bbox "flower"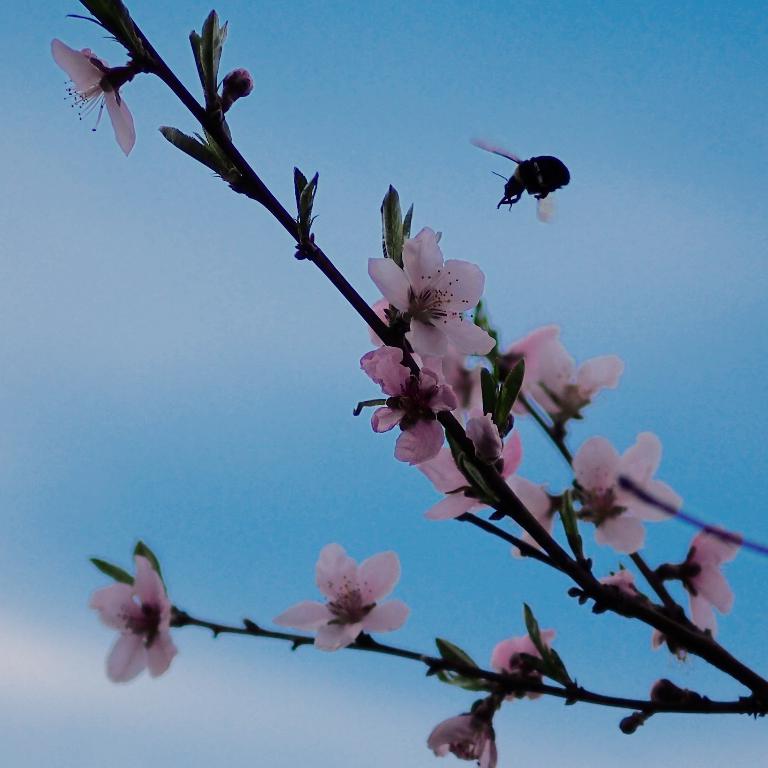
left=46, top=37, right=143, bottom=153
